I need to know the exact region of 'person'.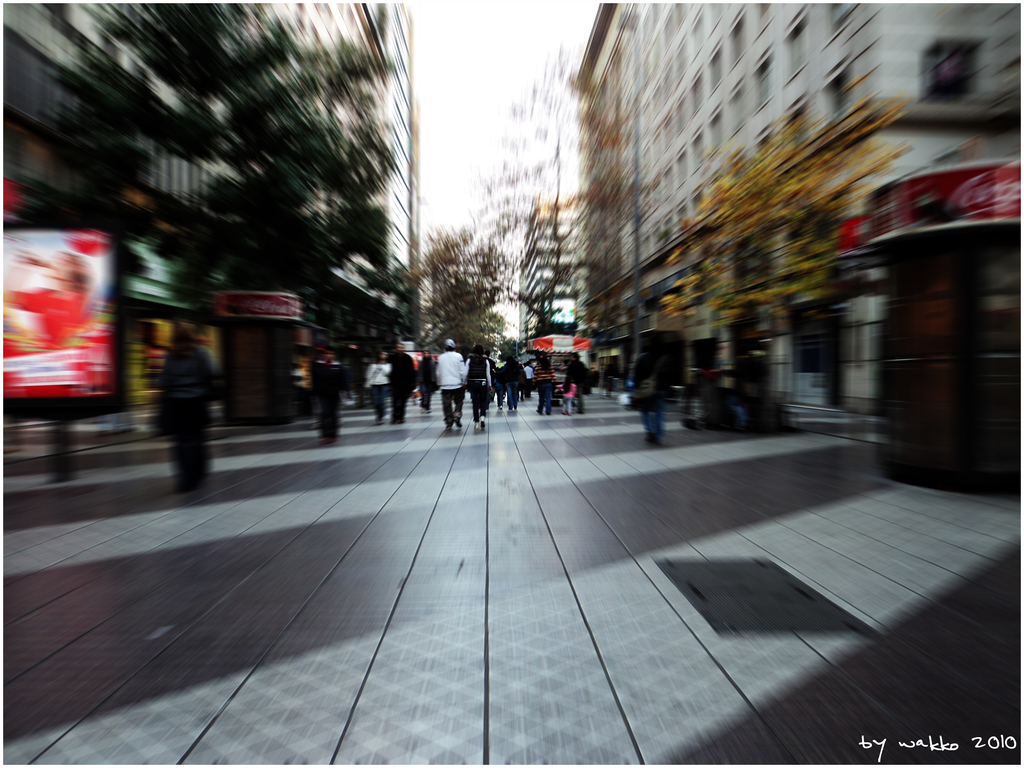
Region: 535/355/557/417.
